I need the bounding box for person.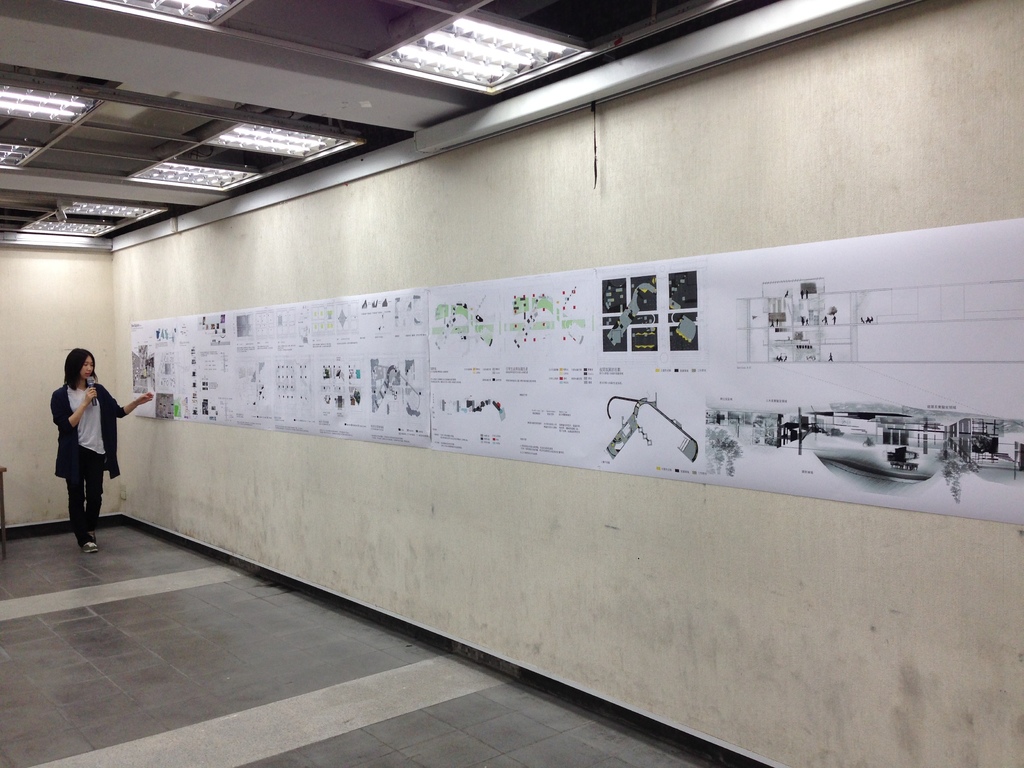
Here it is: pyautogui.locateOnScreen(44, 339, 145, 541).
